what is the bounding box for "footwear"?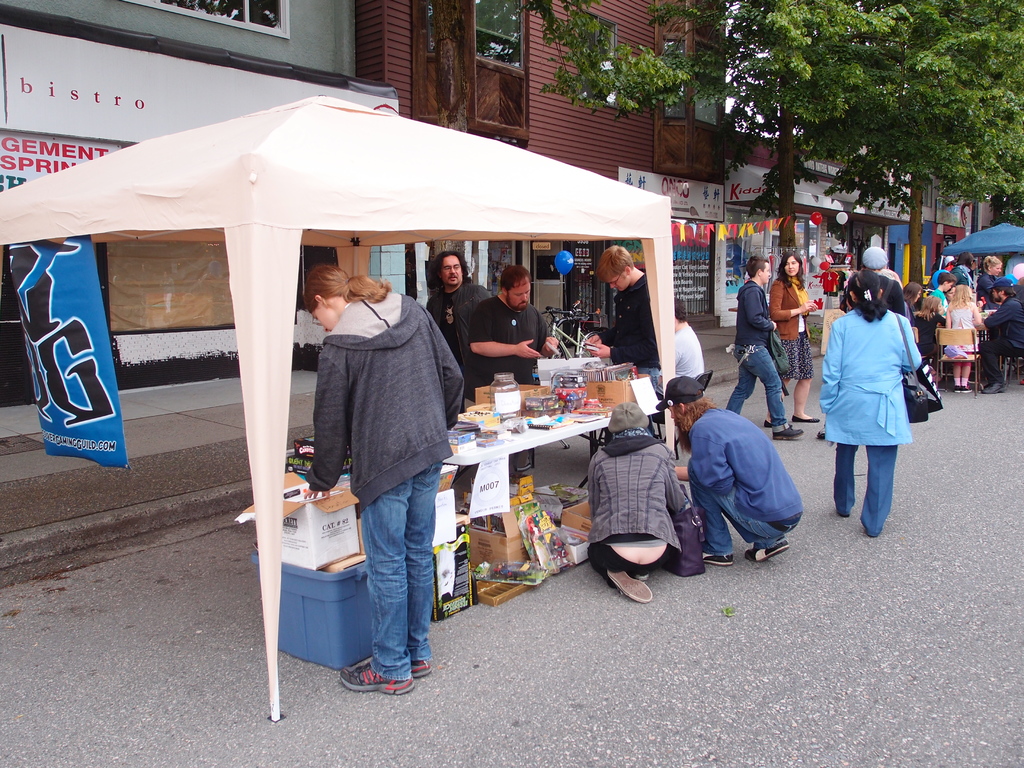
(x1=760, y1=415, x2=781, y2=431).
